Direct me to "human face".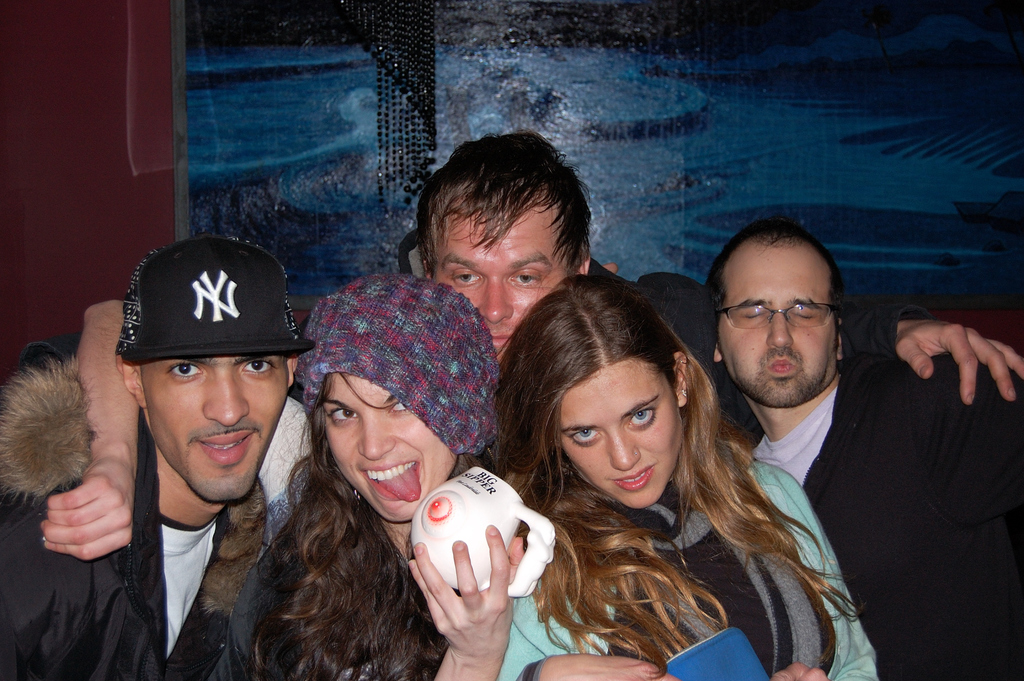
Direction: (x1=717, y1=251, x2=837, y2=407).
